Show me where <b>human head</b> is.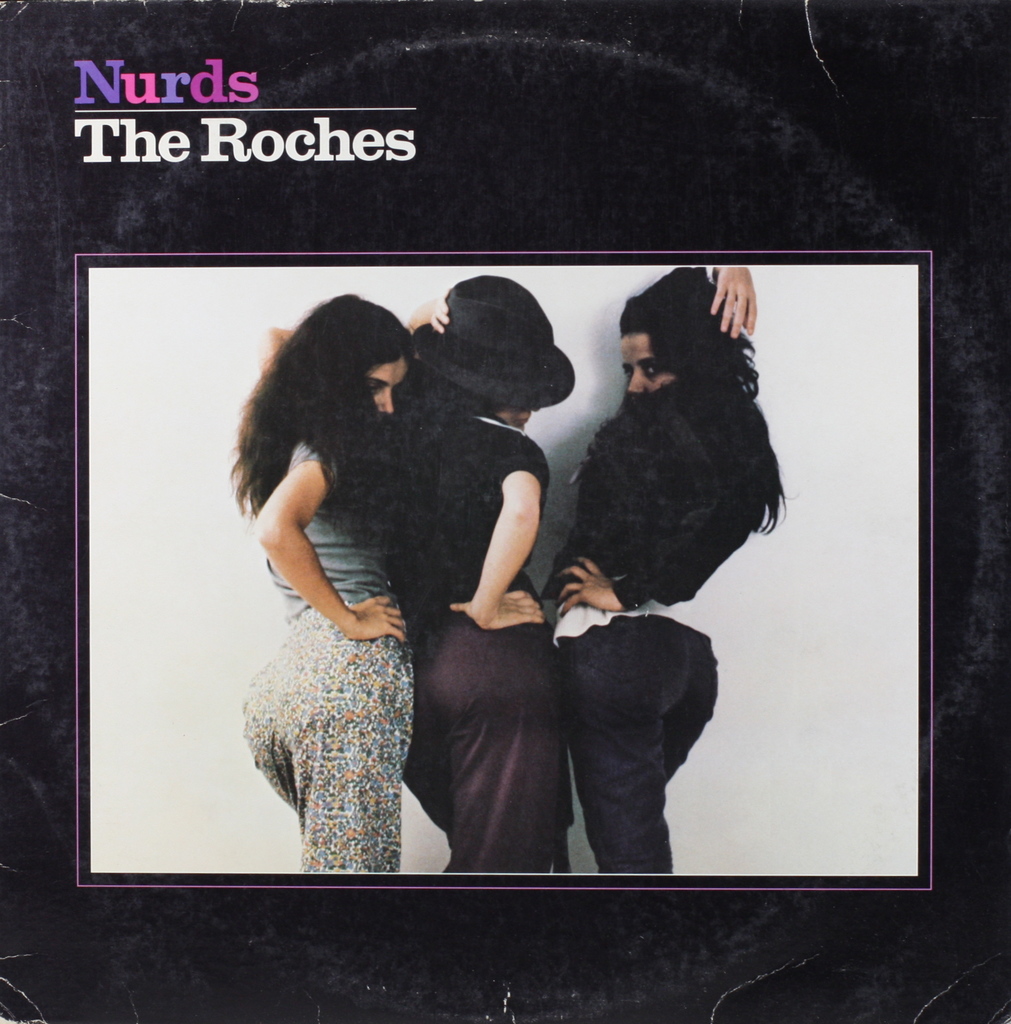
<b>human head</b> is at (x1=295, y1=291, x2=421, y2=436).
